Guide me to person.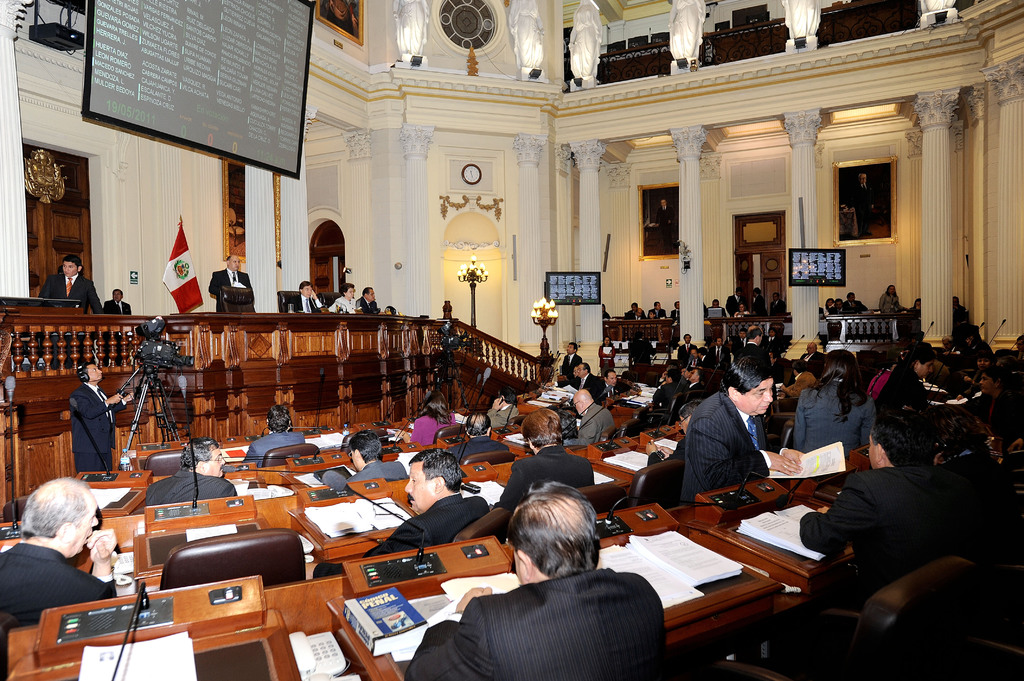
Guidance: {"x1": 484, "y1": 386, "x2": 522, "y2": 427}.
